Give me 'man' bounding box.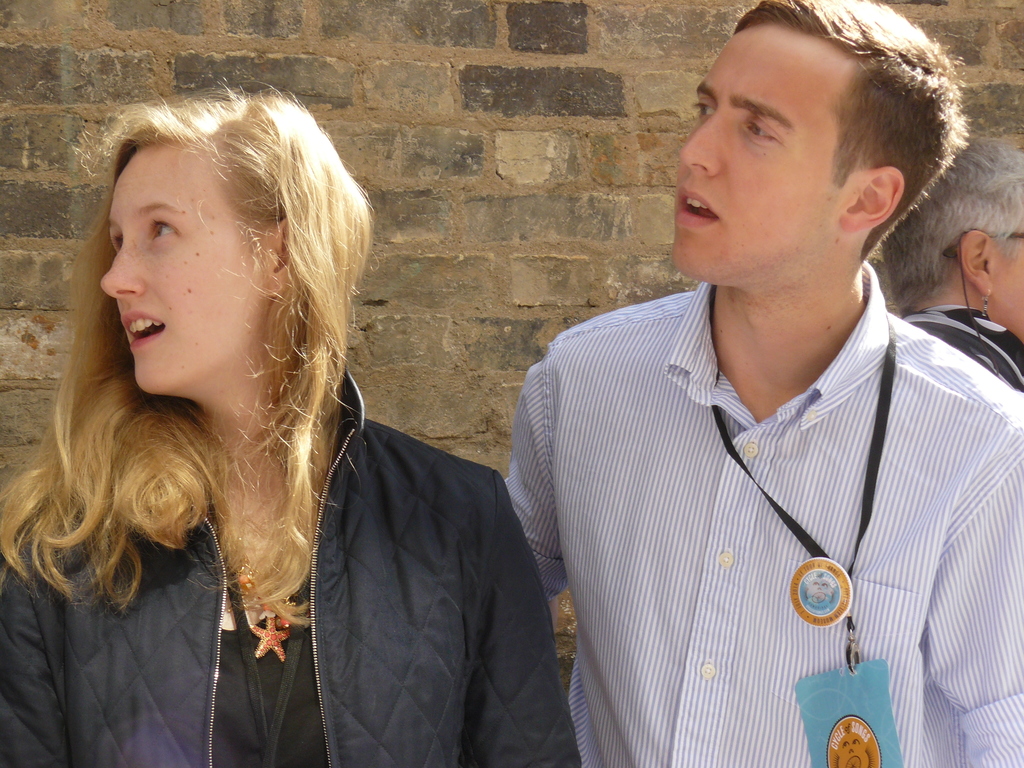
rect(486, 6, 1020, 747).
